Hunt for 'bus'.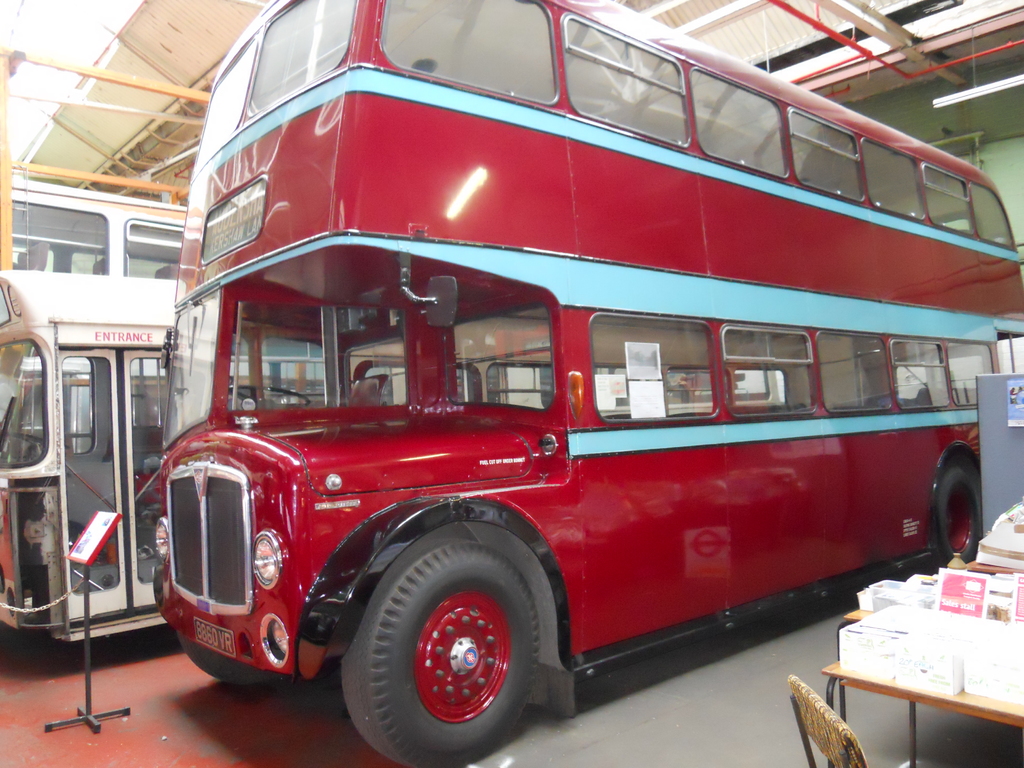
Hunted down at 147/0/1023/764.
